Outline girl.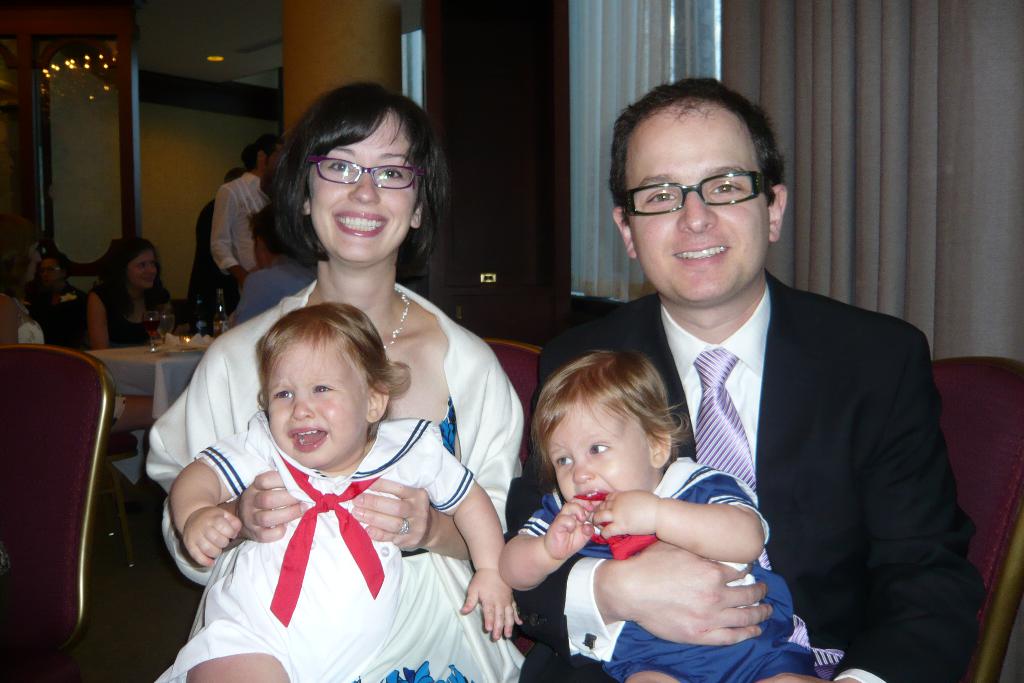
Outline: [x1=87, y1=236, x2=172, y2=349].
